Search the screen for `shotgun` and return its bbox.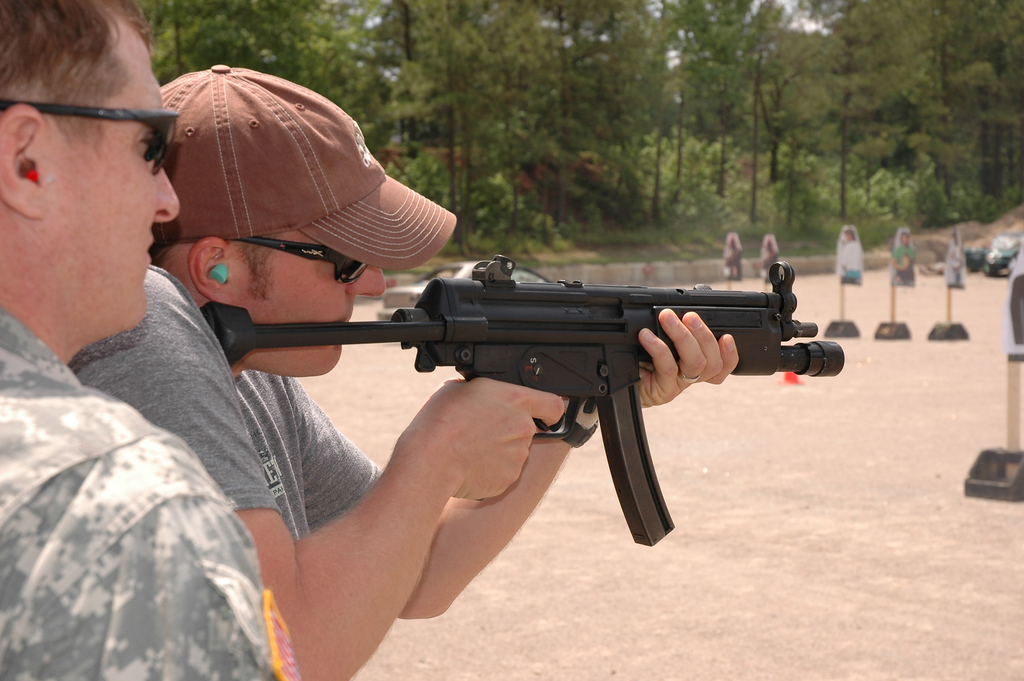
Found: 201:258:837:532.
